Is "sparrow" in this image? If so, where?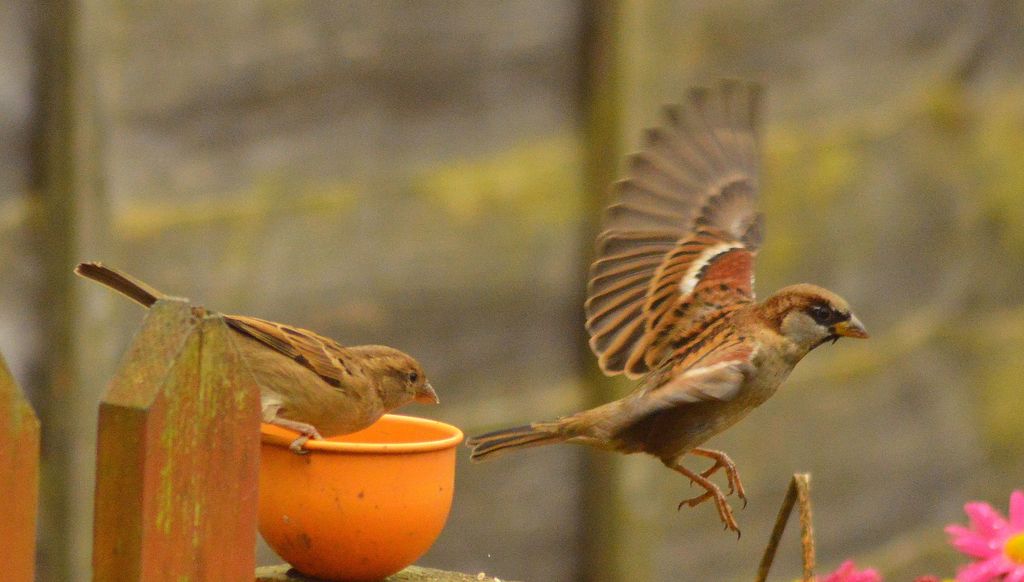
Yes, at bbox=(465, 79, 871, 544).
